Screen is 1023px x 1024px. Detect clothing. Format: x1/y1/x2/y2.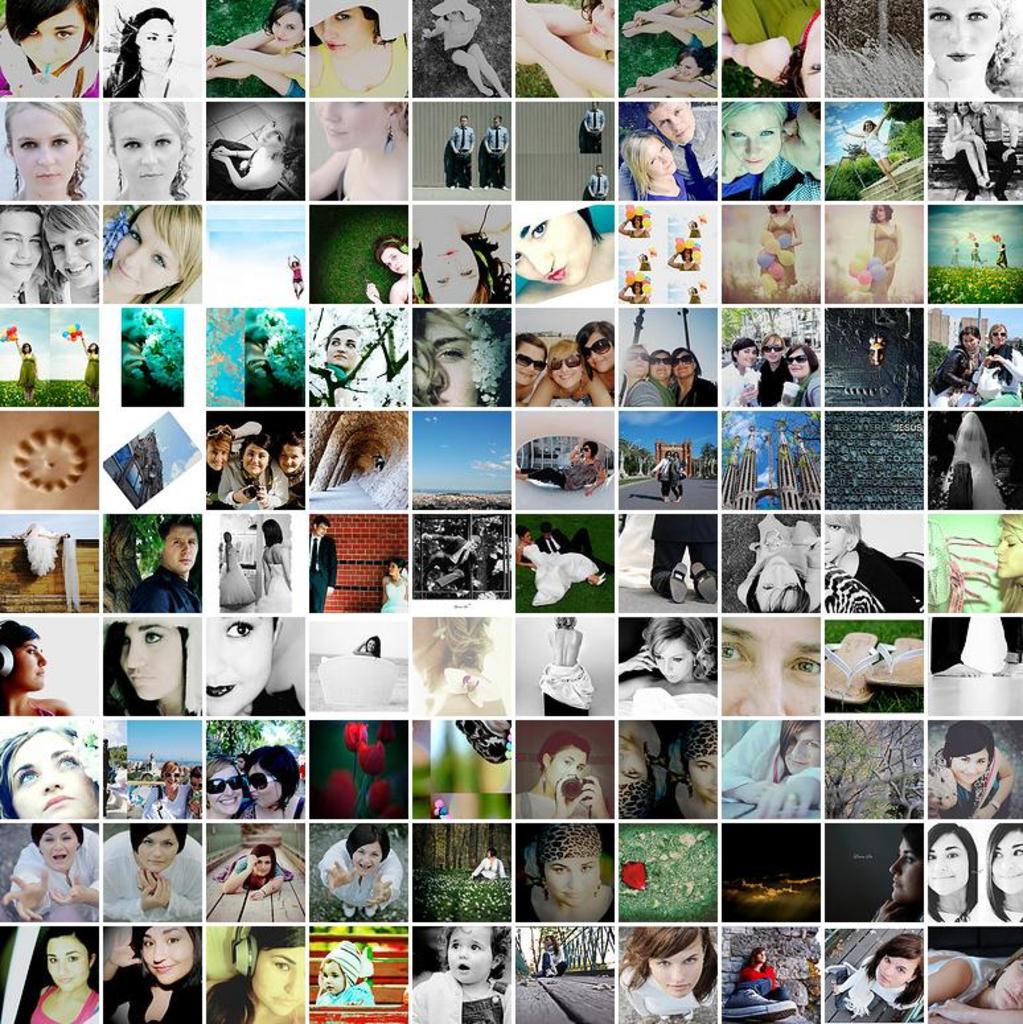
831/950/921/1012.
